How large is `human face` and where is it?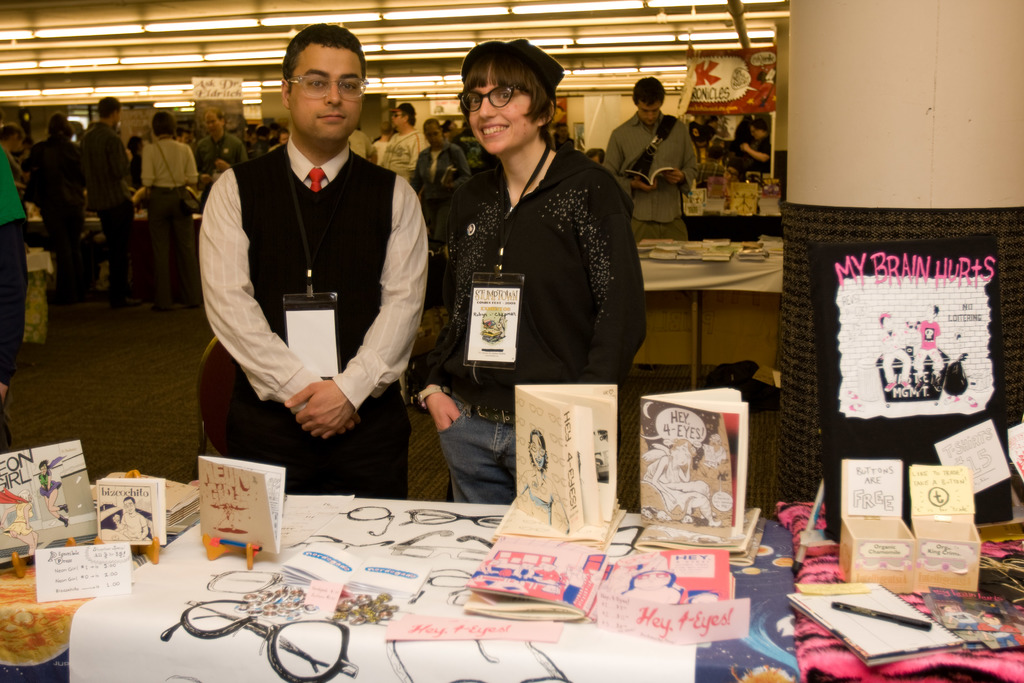
Bounding box: (x1=424, y1=124, x2=444, y2=145).
